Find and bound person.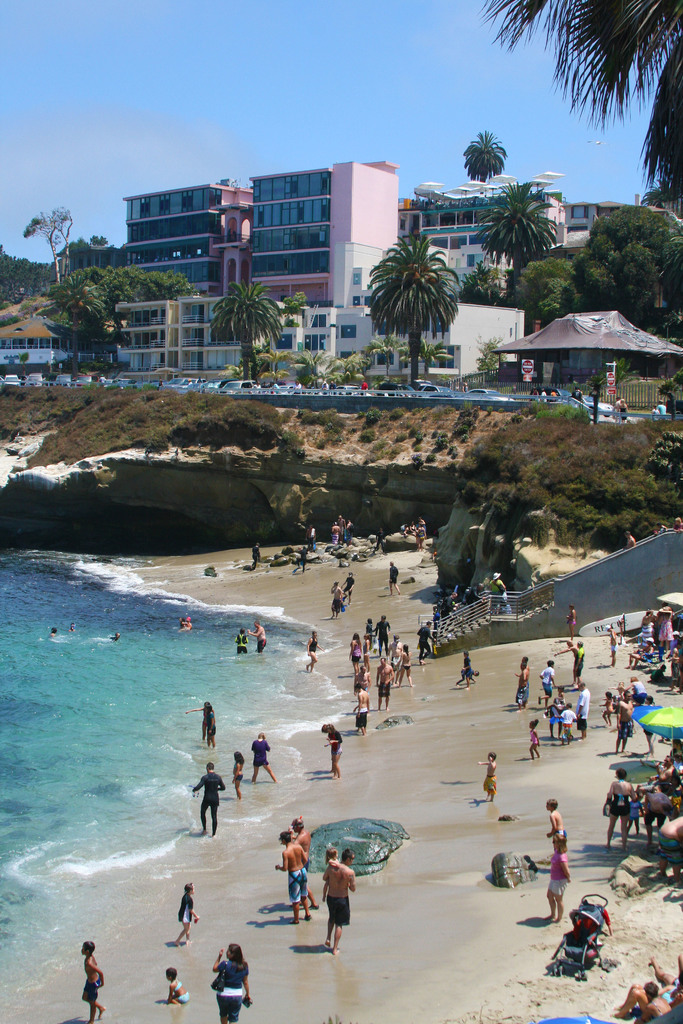
Bound: left=627, top=637, right=655, bottom=669.
